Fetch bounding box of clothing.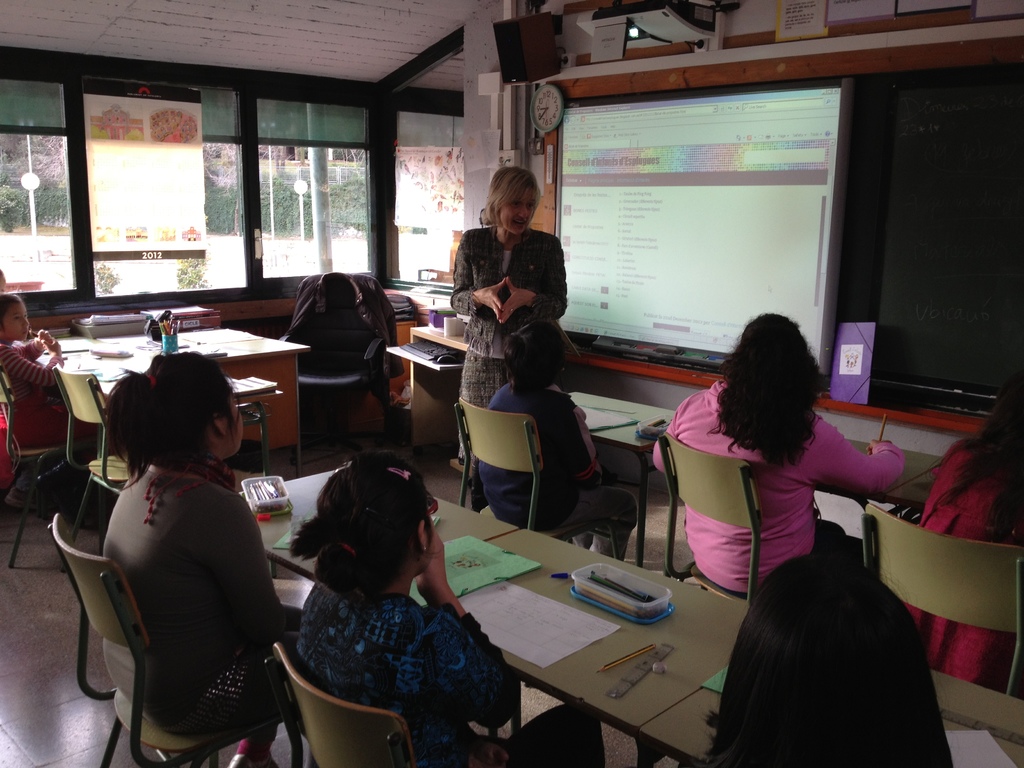
Bbox: crop(920, 438, 1023, 695).
